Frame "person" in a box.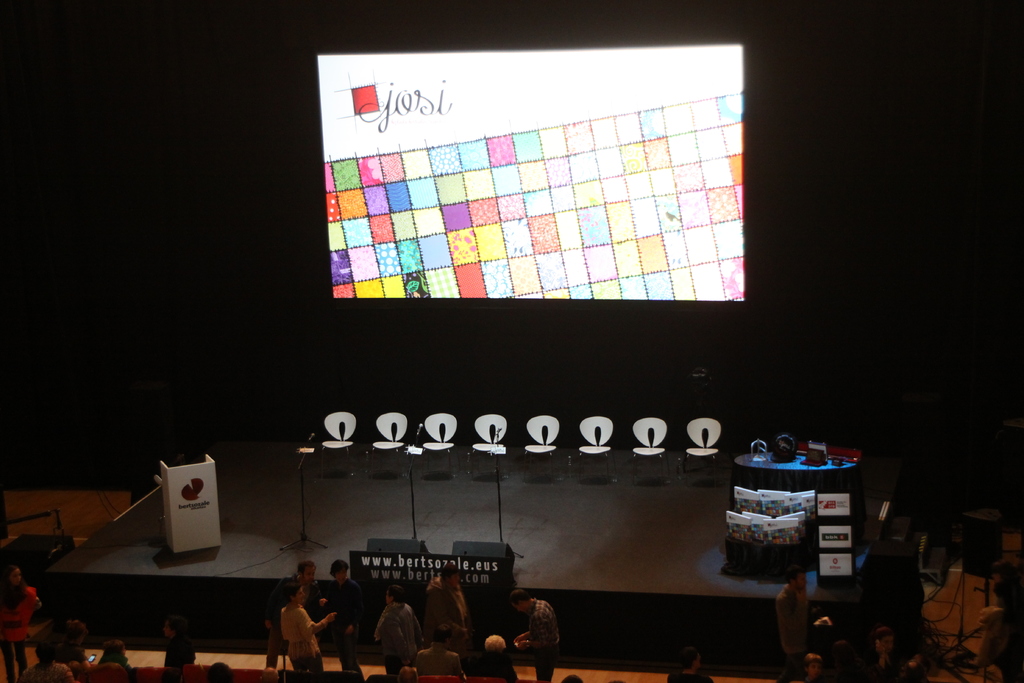
356:582:423:680.
